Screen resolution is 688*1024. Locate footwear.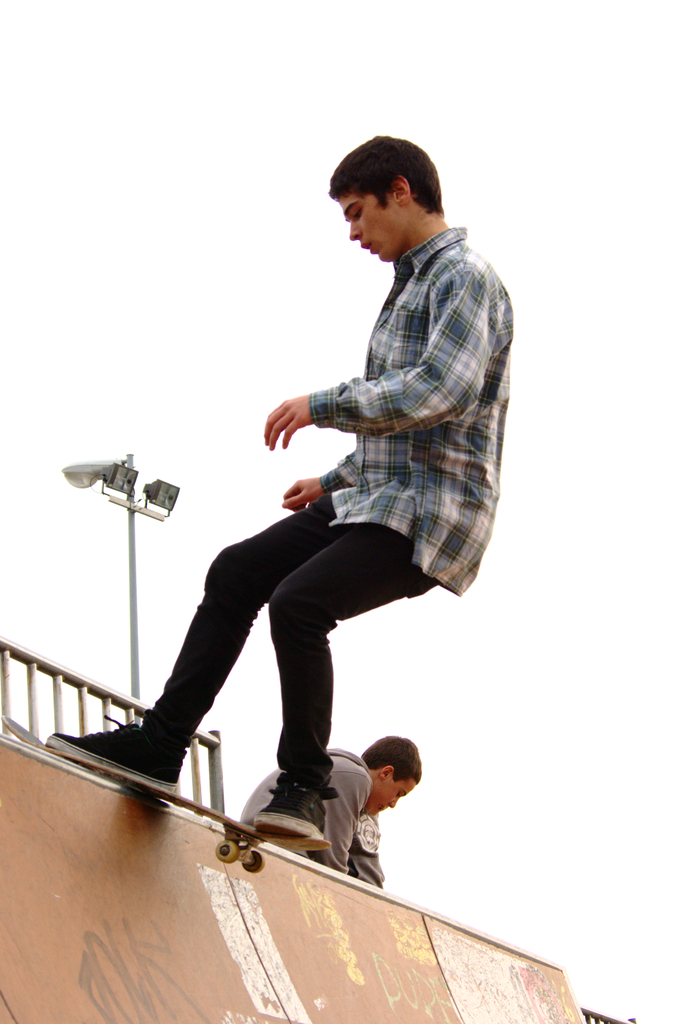
<bbox>42, 709, 193, 783</bbox>.
